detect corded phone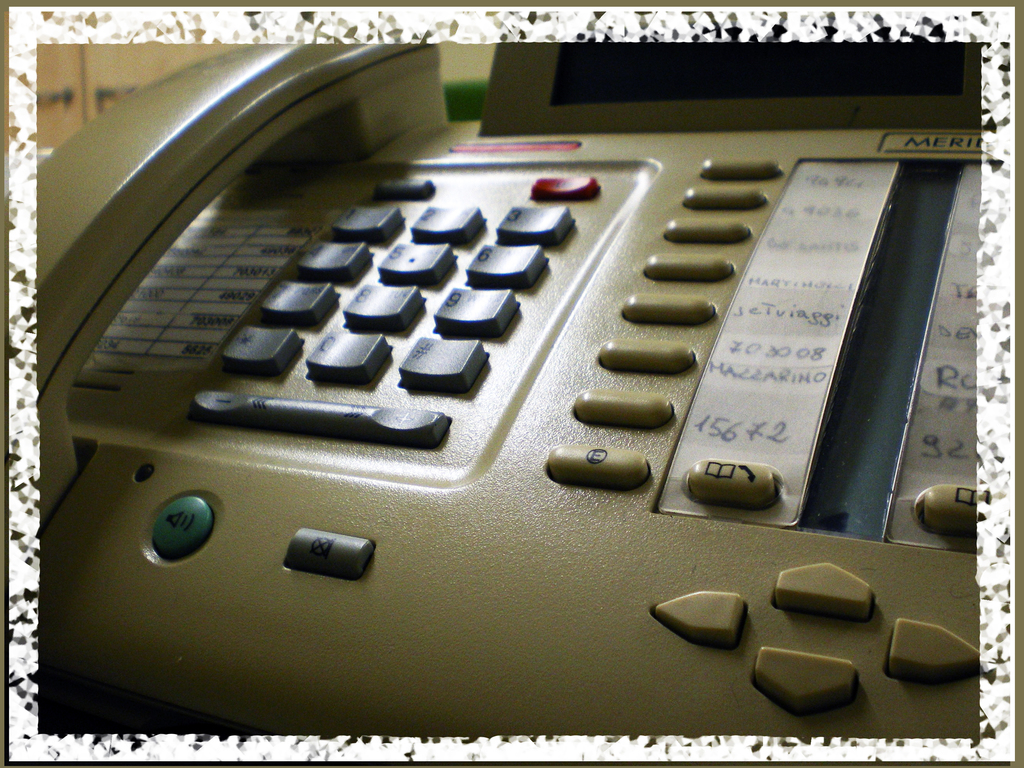
x1=28, y1=36, x2=1004, y2=745
